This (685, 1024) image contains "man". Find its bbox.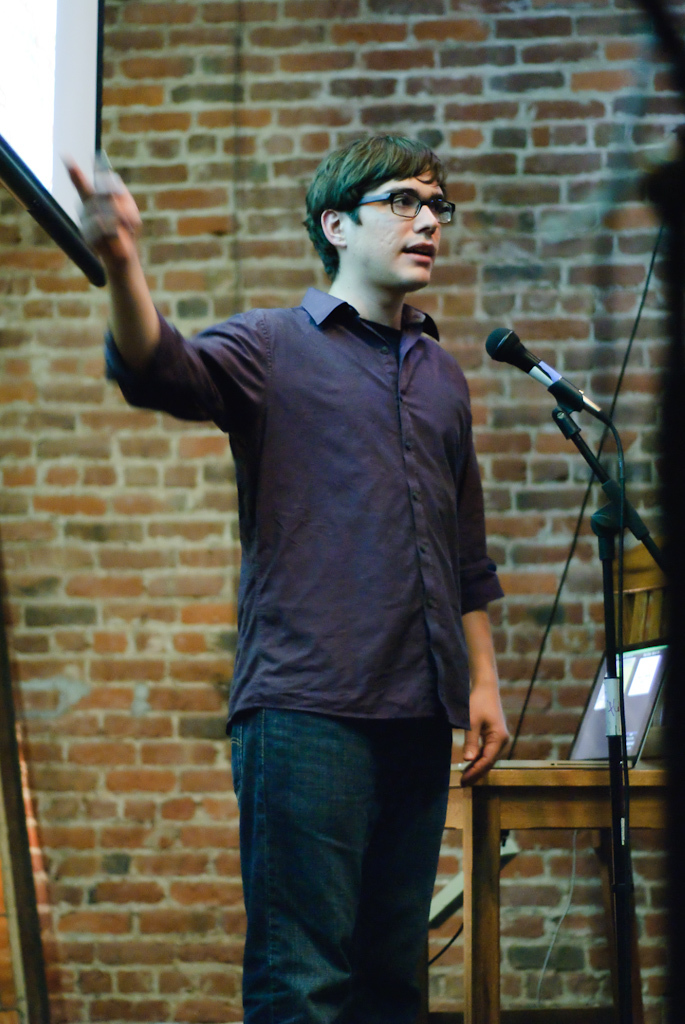
detection(89, 120, 542, 956).
